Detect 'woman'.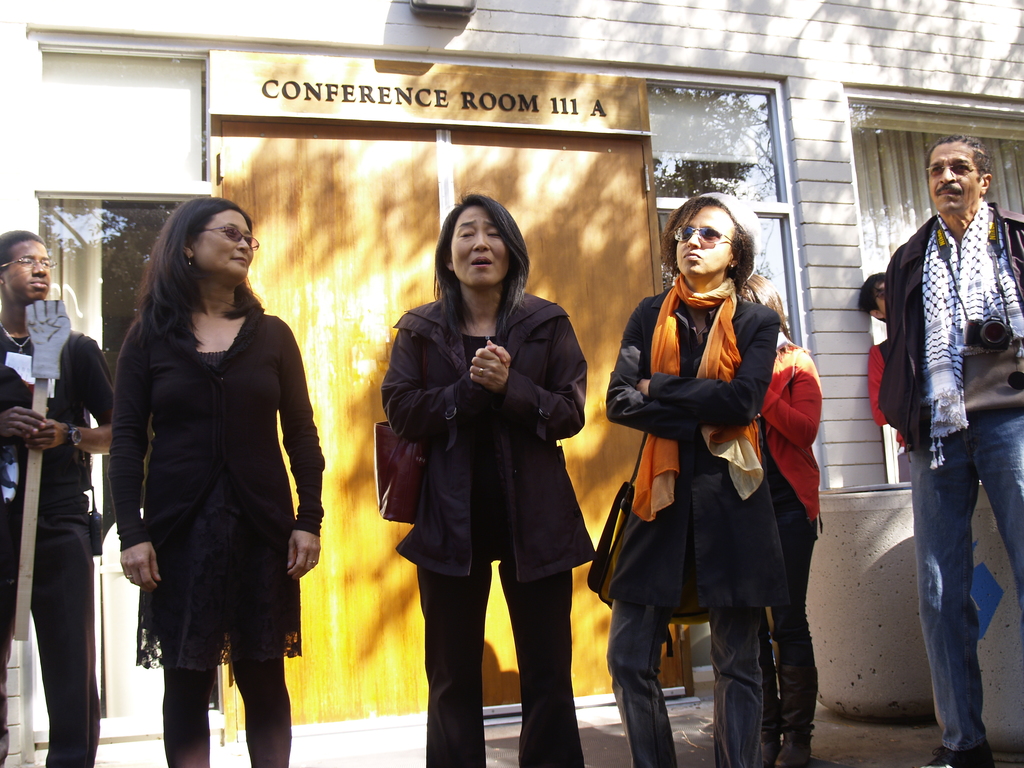
Detected at bbox(109, 183, 307, 765).
